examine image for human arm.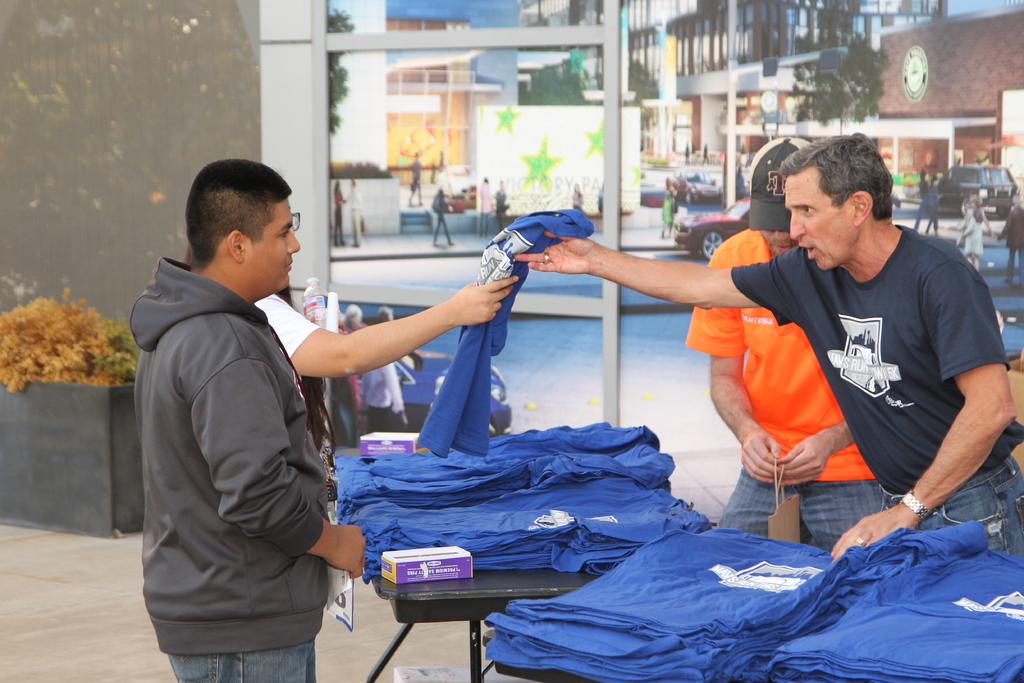
Examination result: region(776, 416, 856, 488).
